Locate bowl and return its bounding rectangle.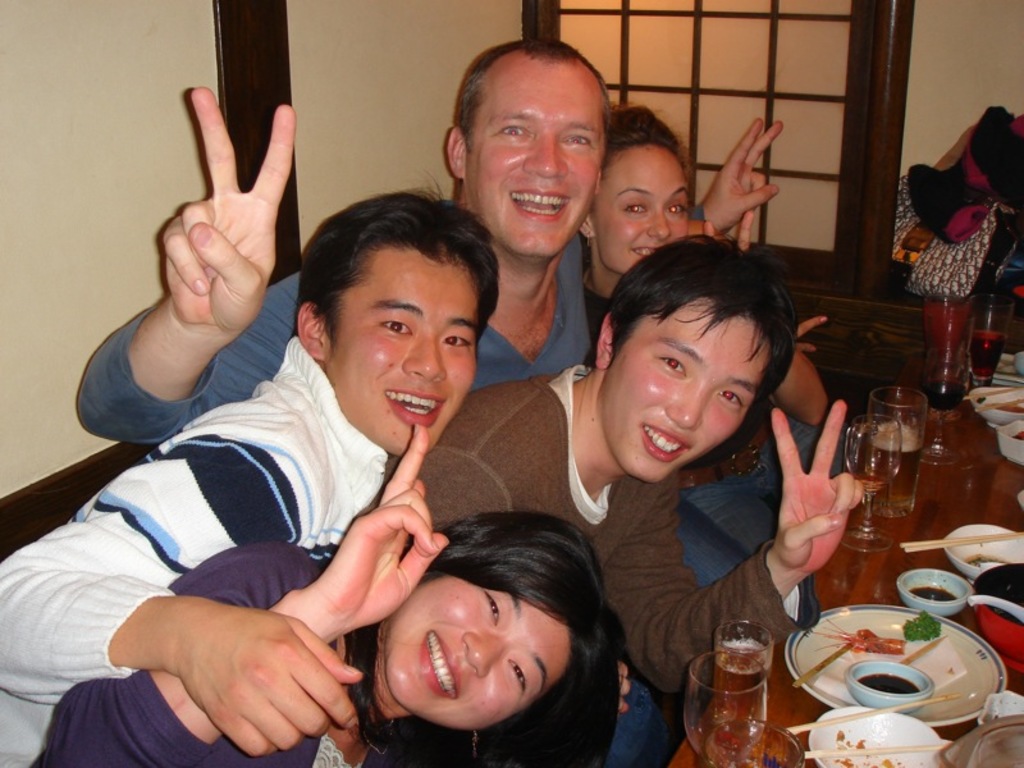
810:703:946:767.
